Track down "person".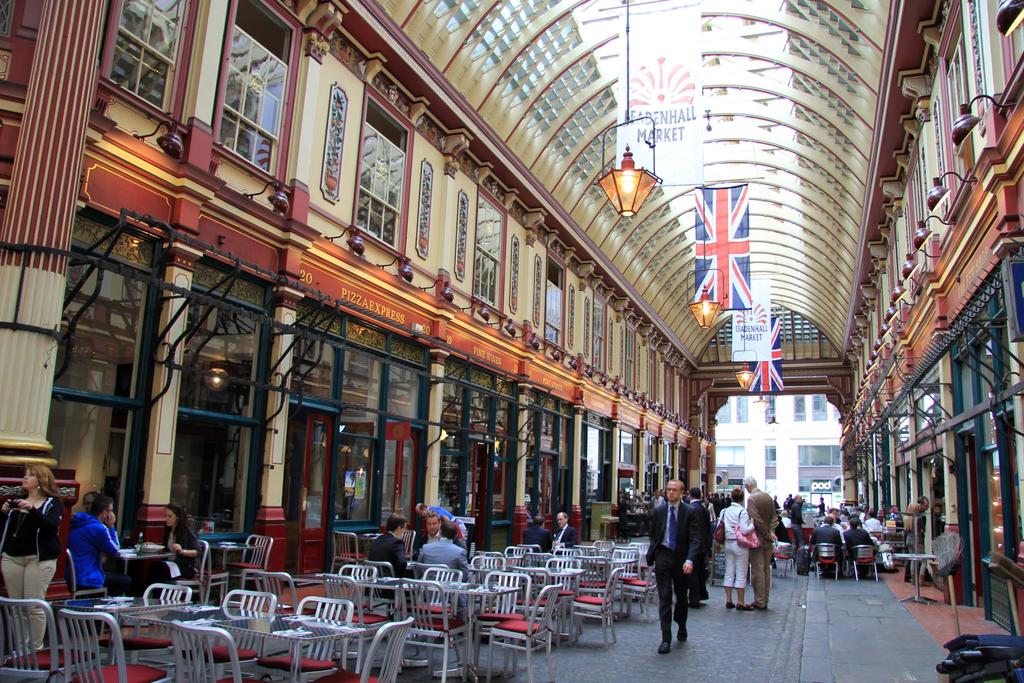
Tracked to [845,514,888,575].
